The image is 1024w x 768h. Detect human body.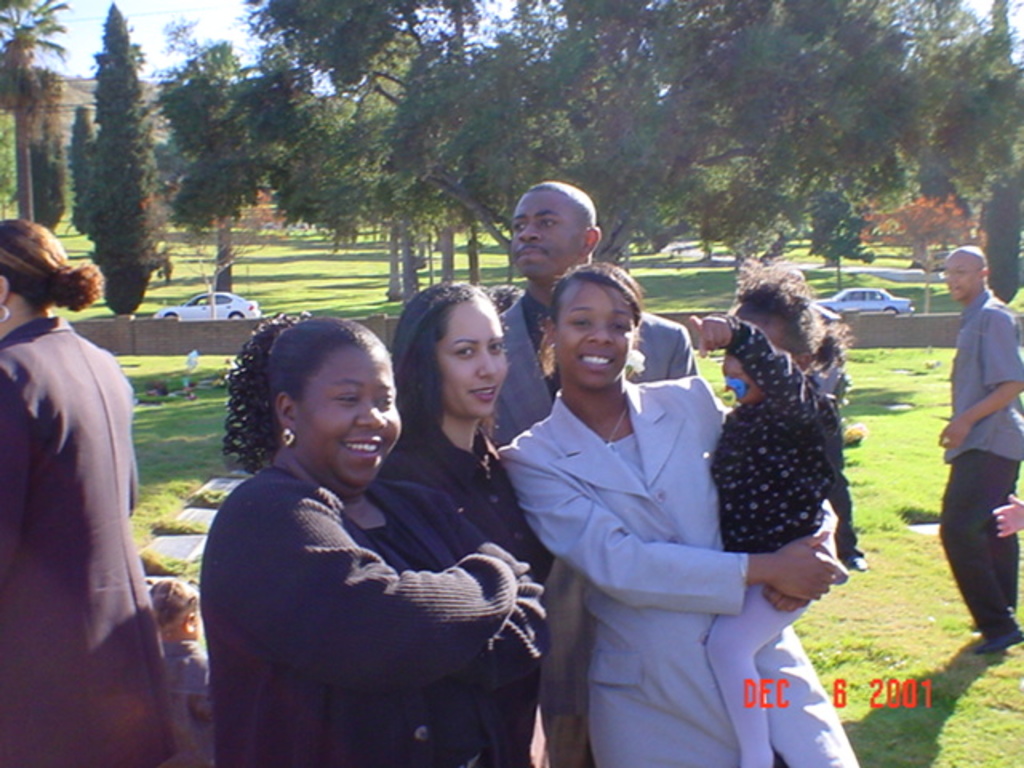
Detection: 208/344/541/750.
